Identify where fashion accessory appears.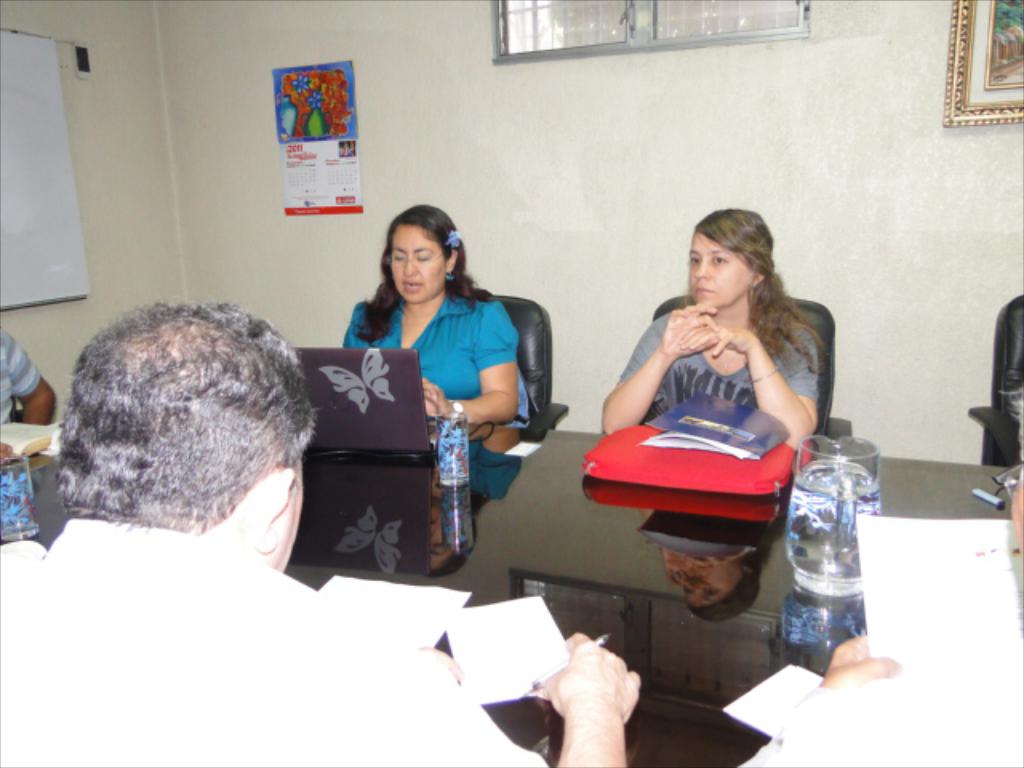
Appears at <region>440, 227, 464, 251</region>.
